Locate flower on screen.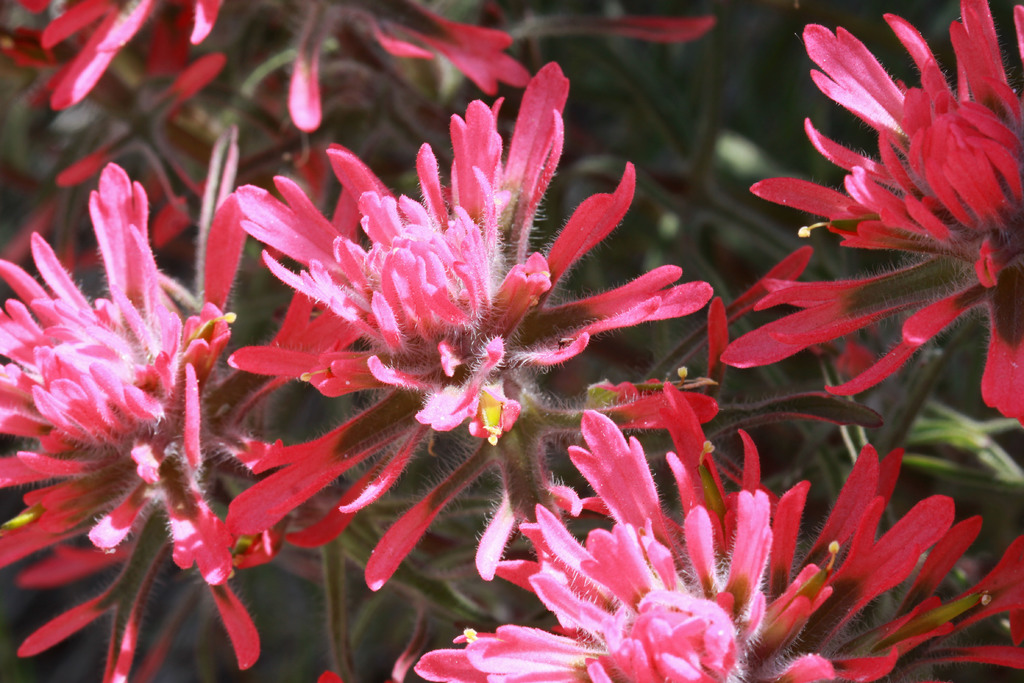
On screen at x1=409 y1=378 x2=1023 y2=682.
